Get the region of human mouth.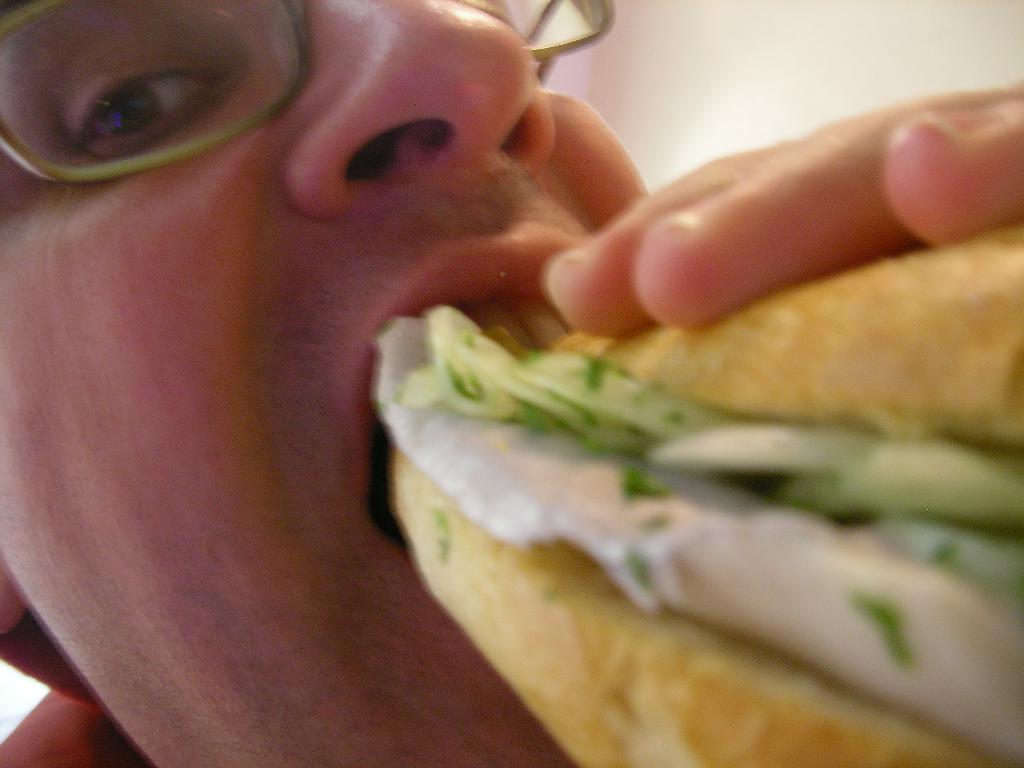
box(349, 225, 579, 533).
